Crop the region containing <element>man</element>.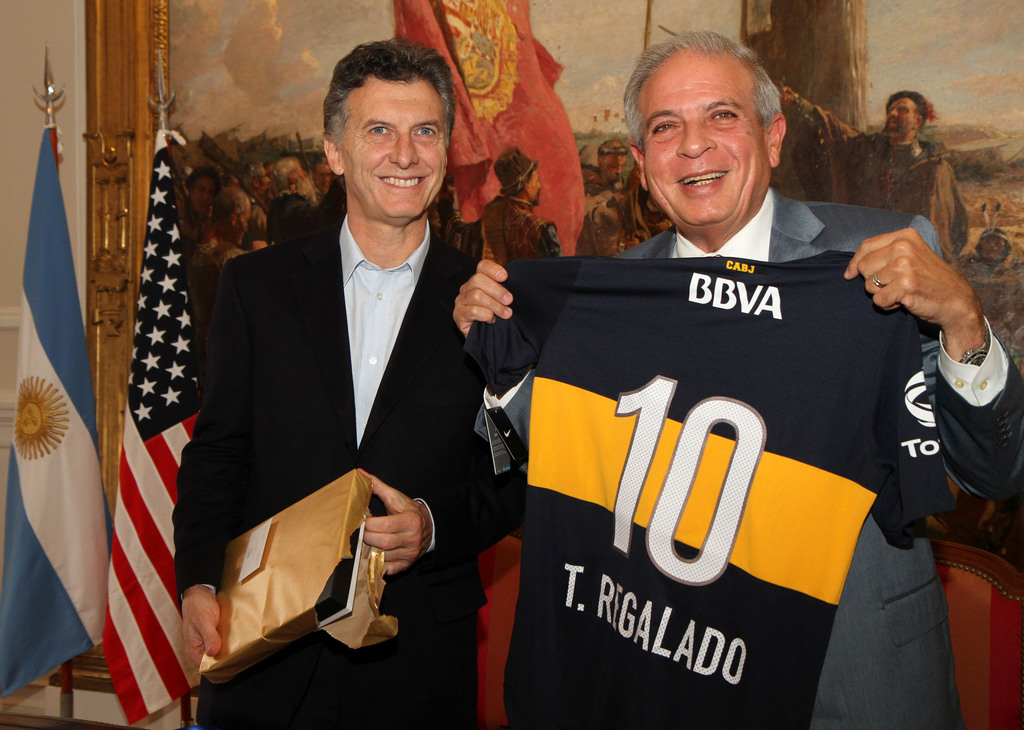
Crop region: region(253, 149, 317, 249).
